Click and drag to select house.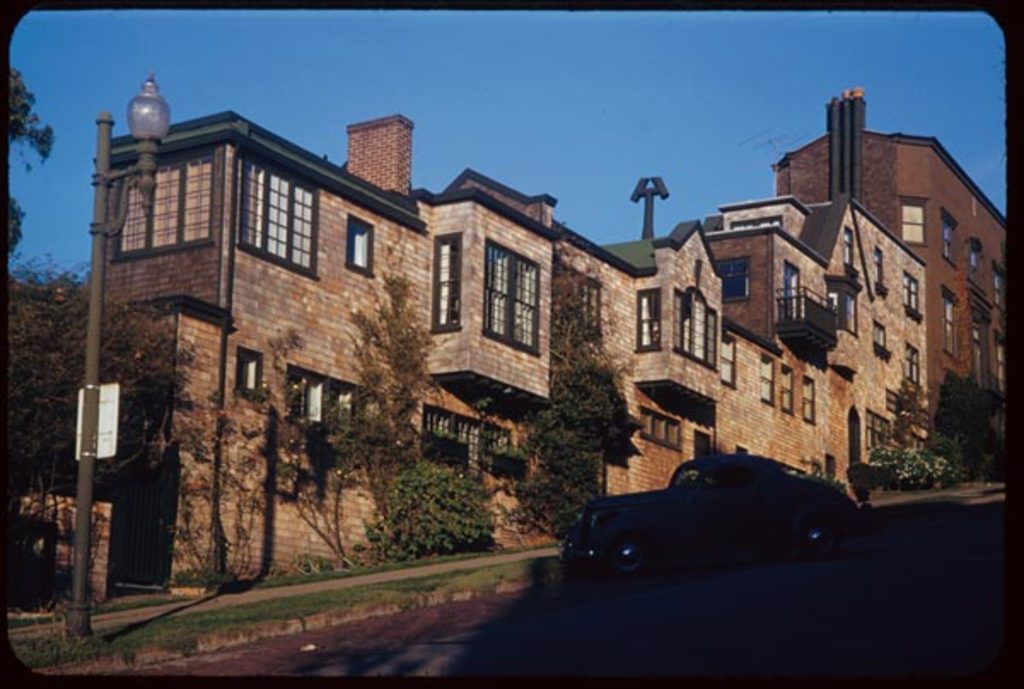
Selection: detection(73, 87, 1022, 588).
